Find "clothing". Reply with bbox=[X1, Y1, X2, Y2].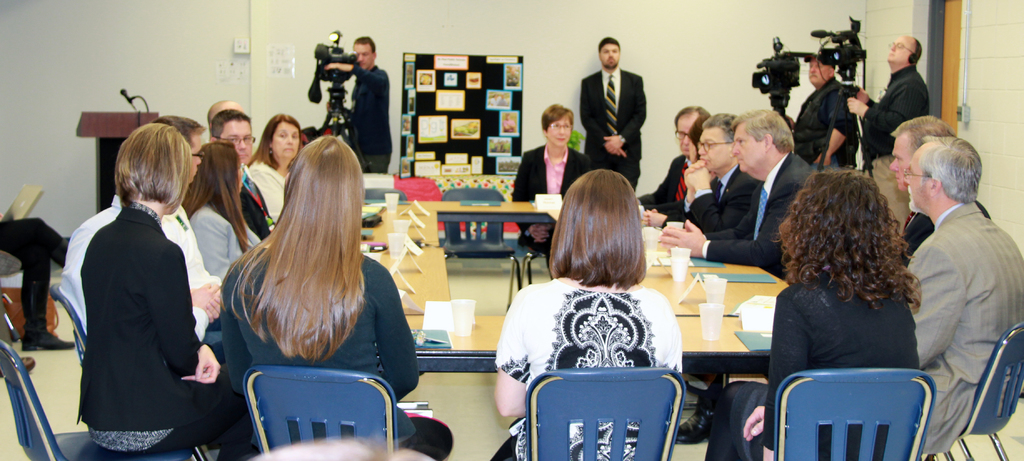
bbox=[59, 198, 228, 353].
